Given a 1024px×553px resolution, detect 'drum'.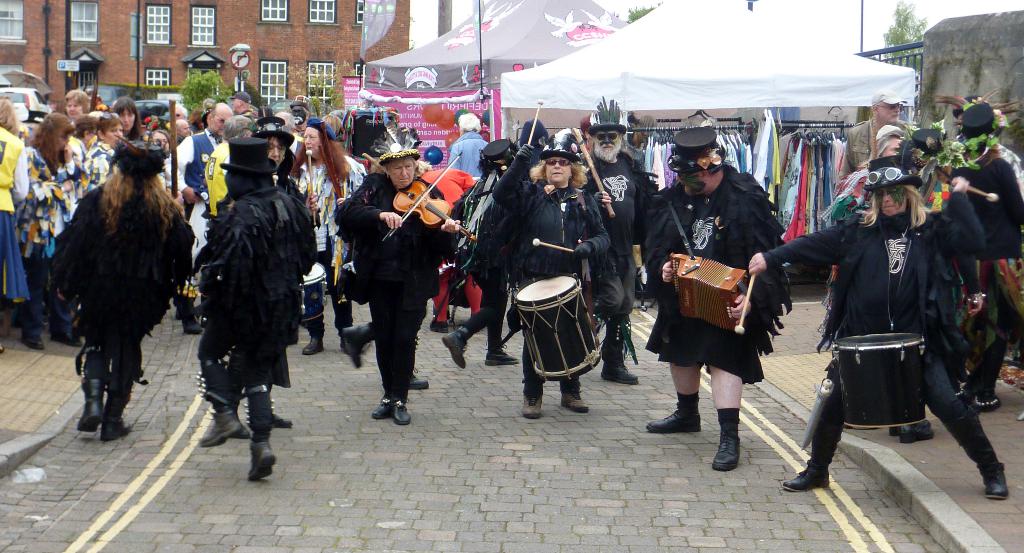
504:268:606:380.
